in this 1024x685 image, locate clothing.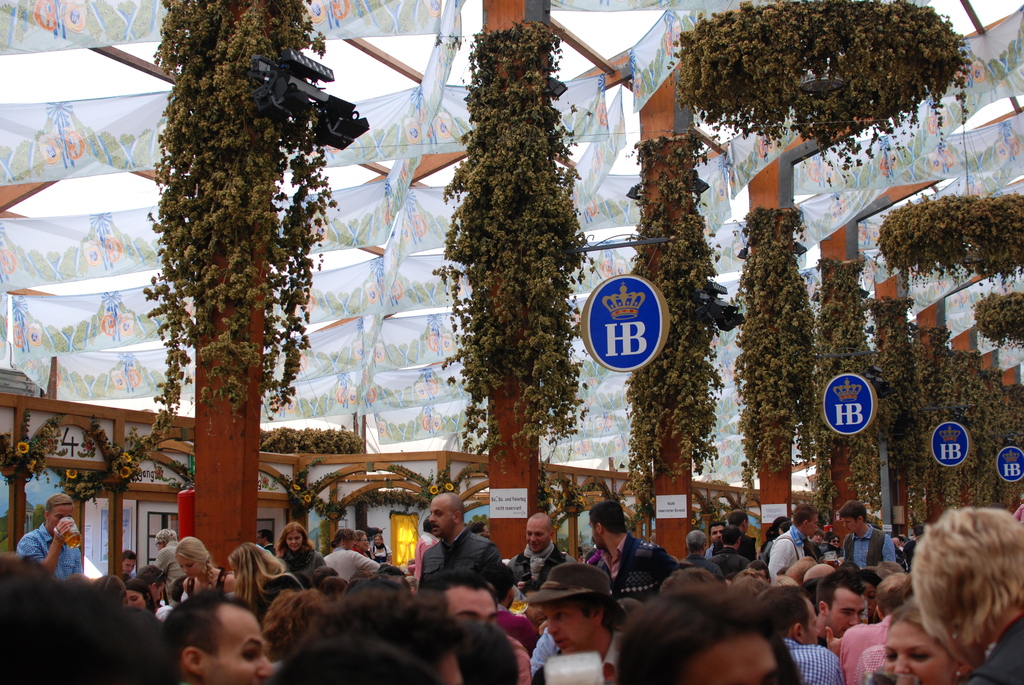
Bounding box: 511 540 589 584.
